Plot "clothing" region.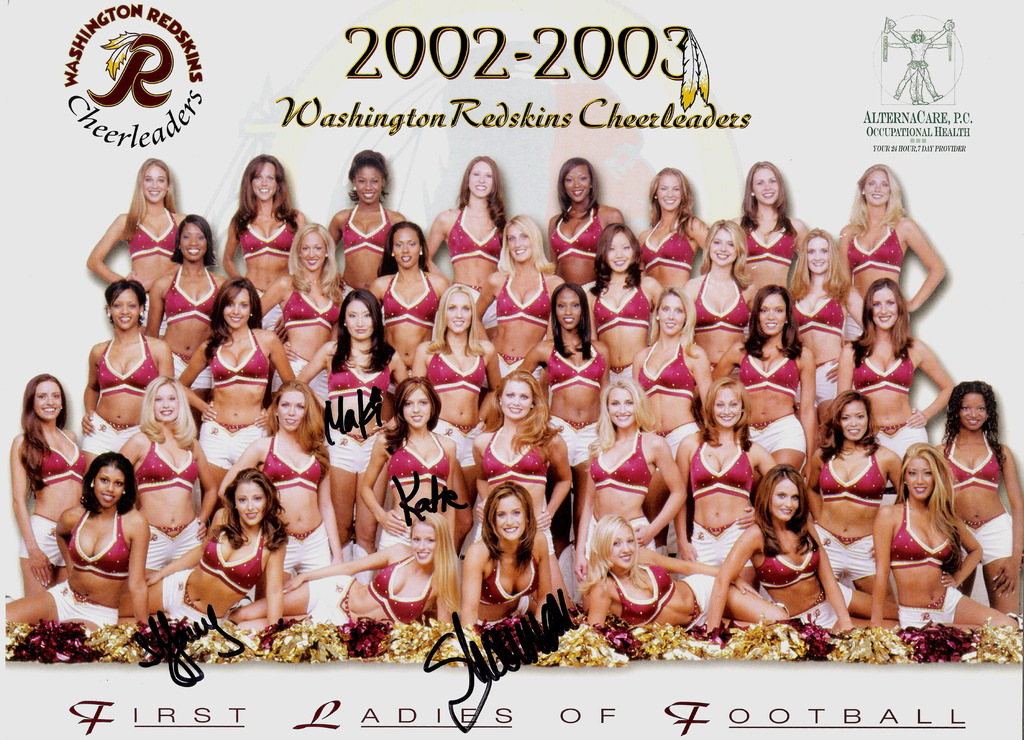
Plotted at (x1=200, y1=420, x2=272, y2=468).
